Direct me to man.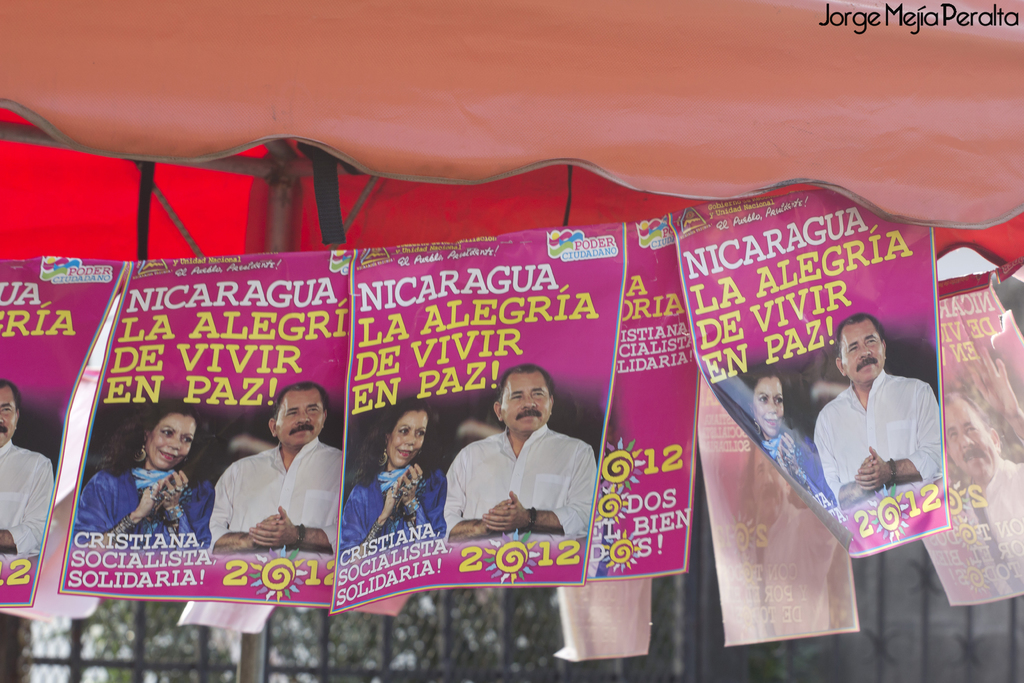
Direction: <bbox>945, 344, 1023, 598</bbox>.
